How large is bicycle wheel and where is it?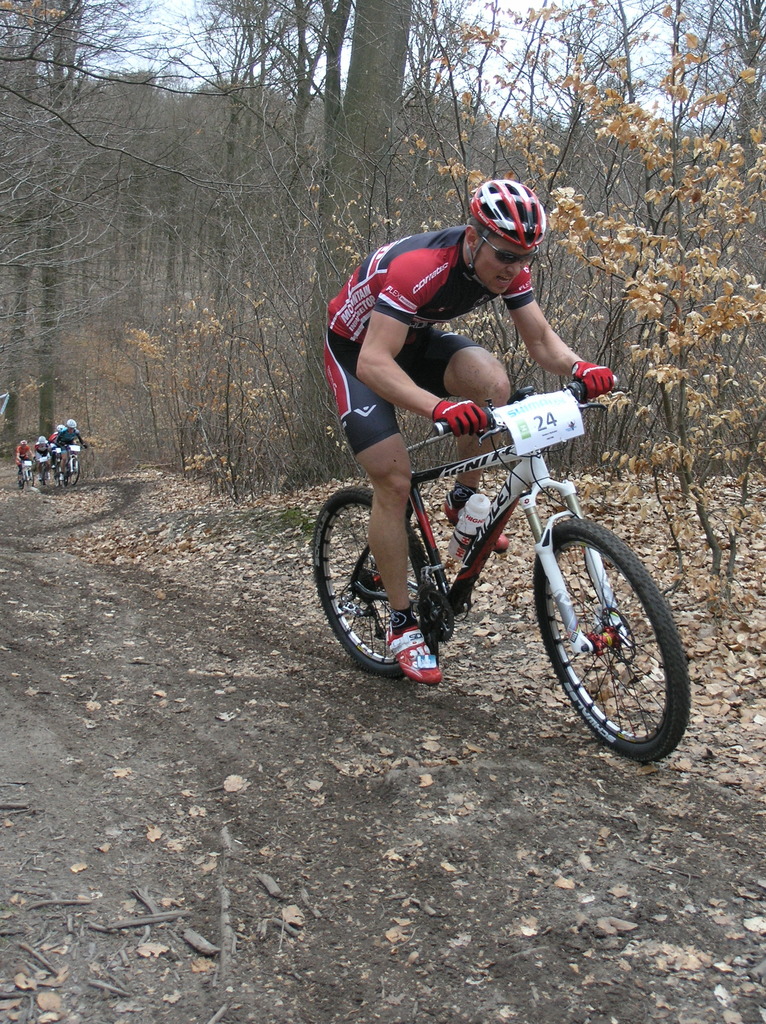
Bounding box: box=[310, 481, 432, 676].
